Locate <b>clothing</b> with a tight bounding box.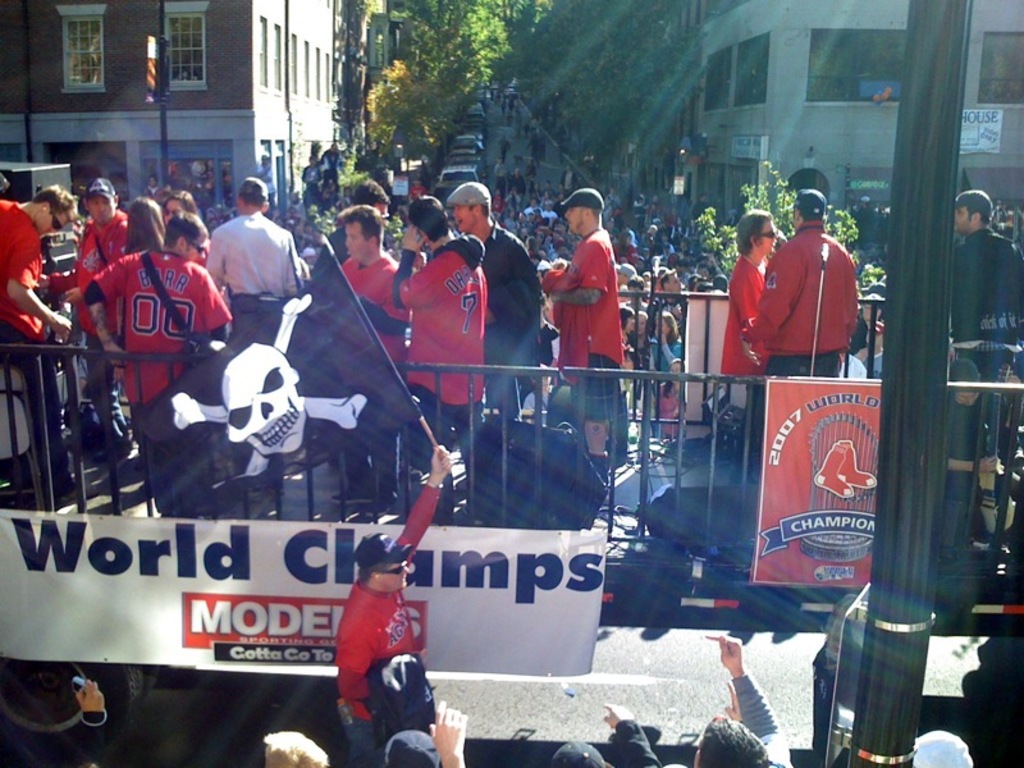
pyautogui.locateOnScreen(333, 239, 428, 486).
